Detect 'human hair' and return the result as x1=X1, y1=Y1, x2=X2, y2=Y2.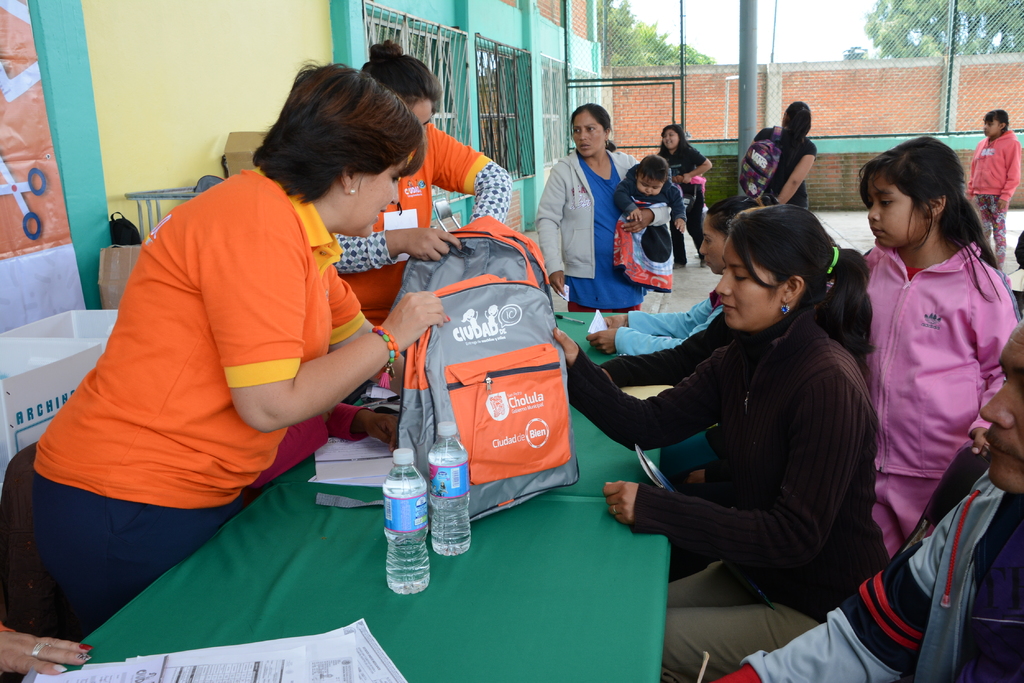
x1=856, y1=133, x2=1001, y2=304.
